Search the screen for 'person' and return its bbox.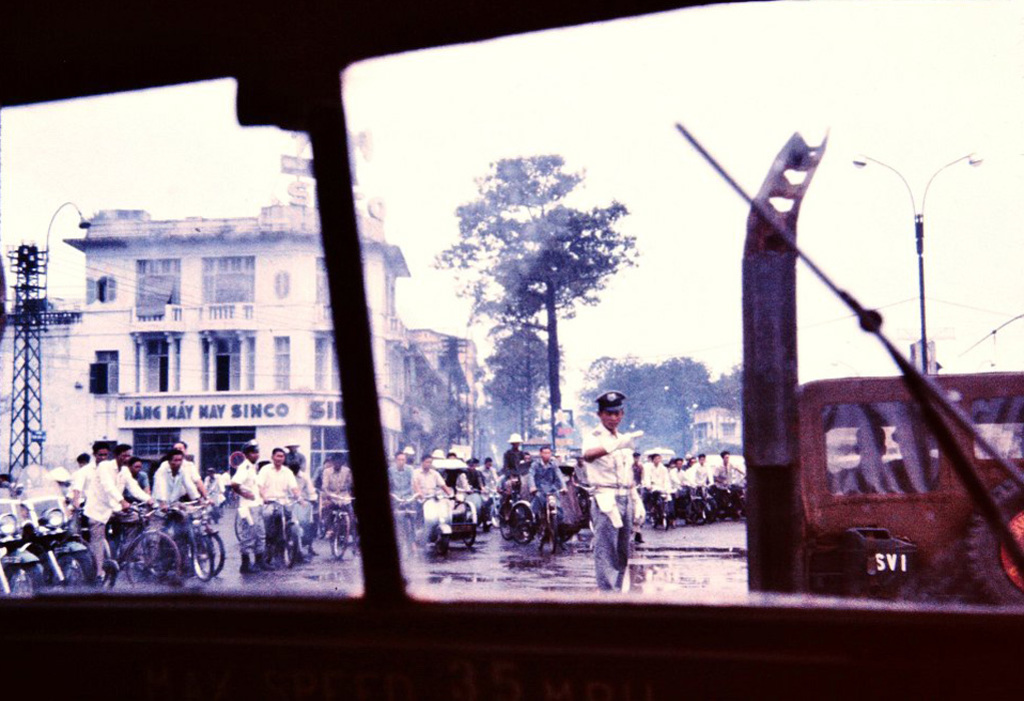
Found: (left=528, top=446, right=569, bottom=549).
